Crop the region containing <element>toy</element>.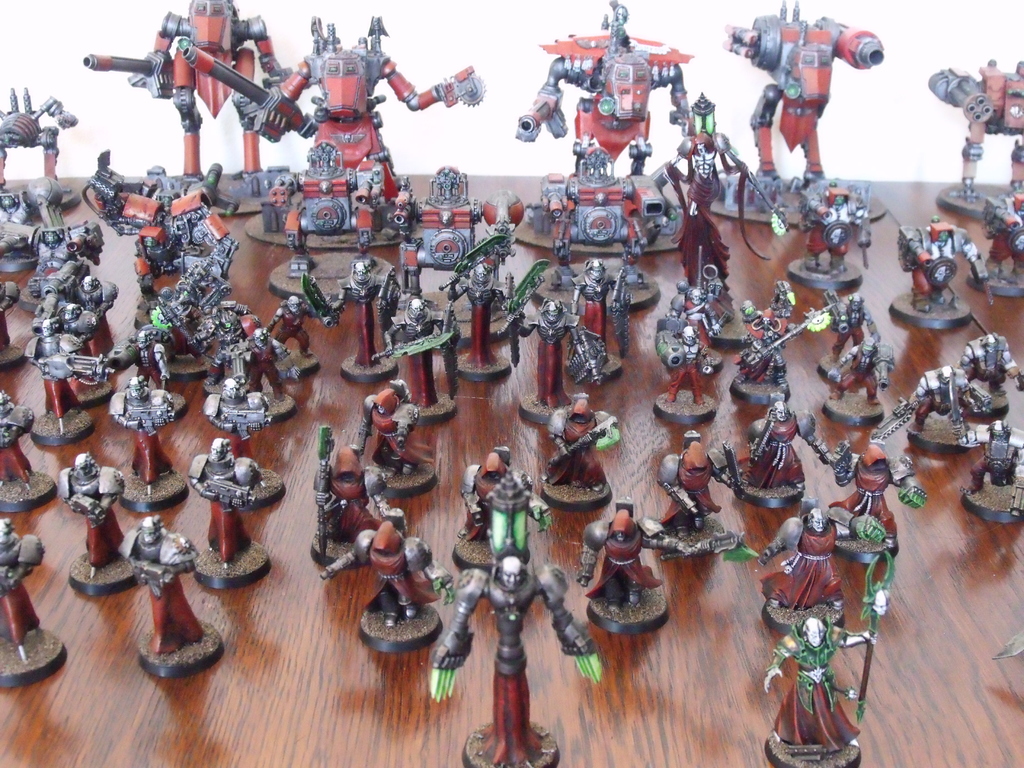
Crop region: box(831, 444, 924, 543).
